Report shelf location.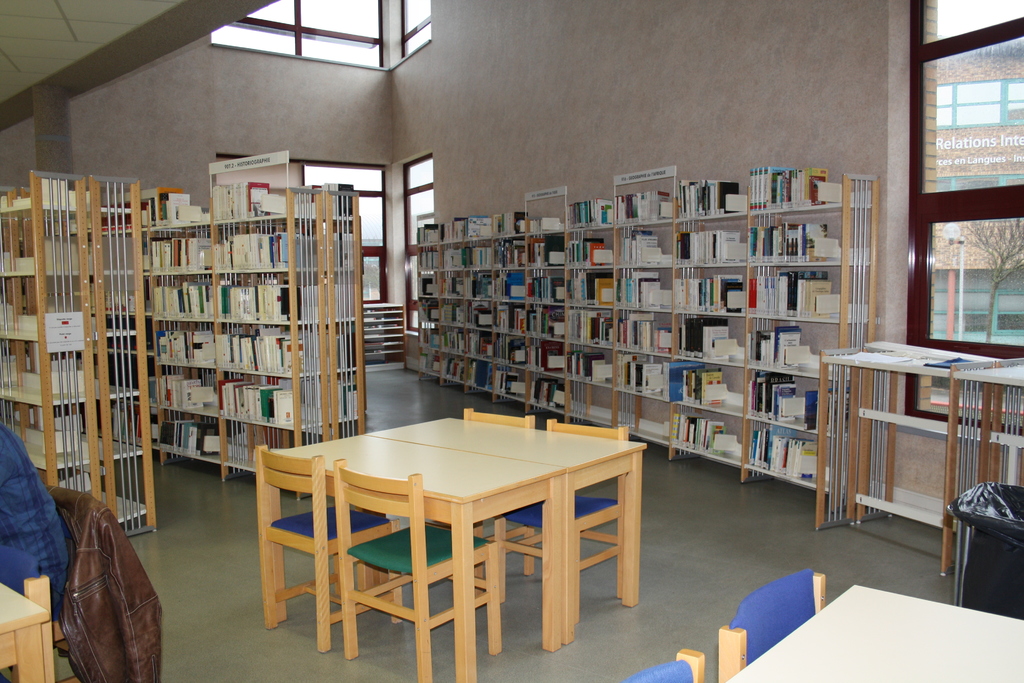
Report: <bbox>439, 249, 467, 272</bbox>.
